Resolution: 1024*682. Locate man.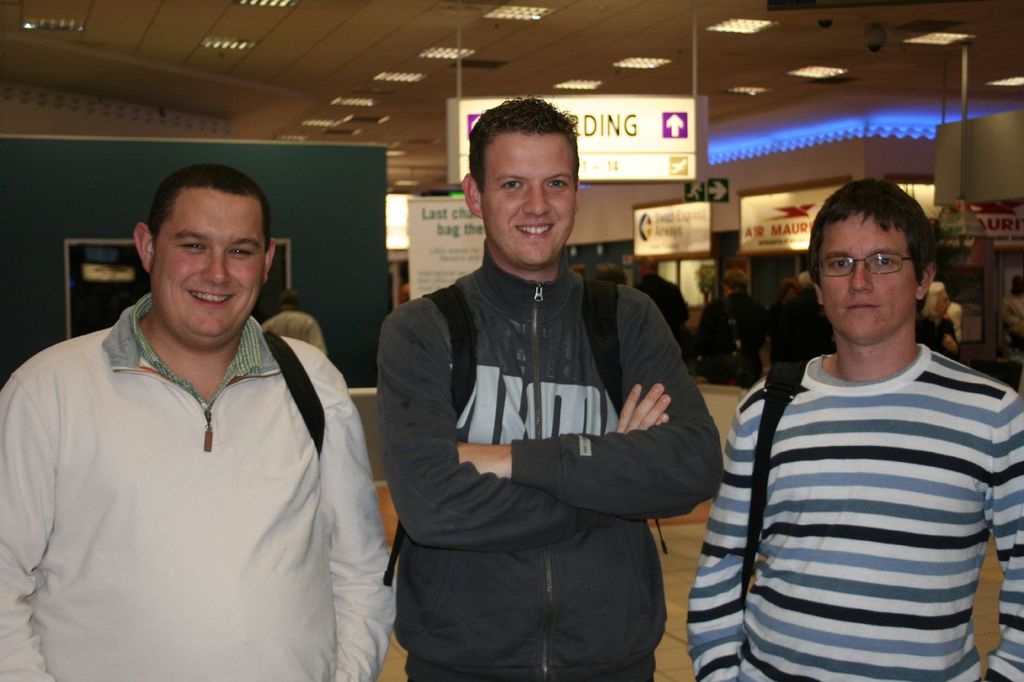
region(0, 161, 399, 681).
